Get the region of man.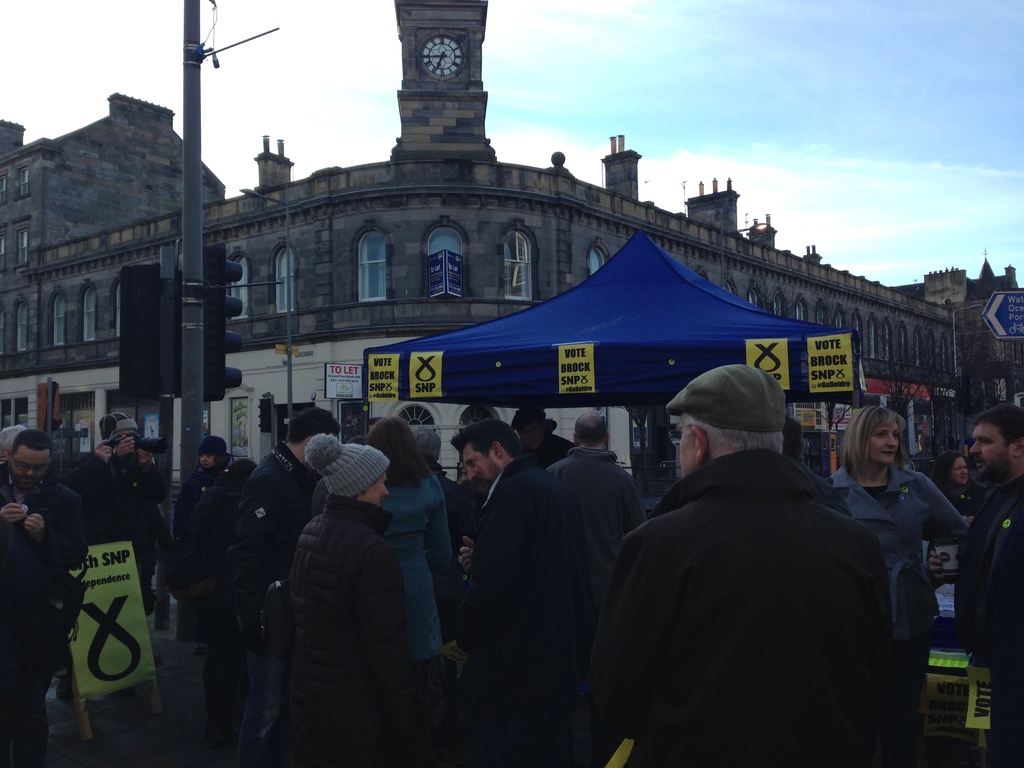
l=589, t=364, r=913, b=746.
